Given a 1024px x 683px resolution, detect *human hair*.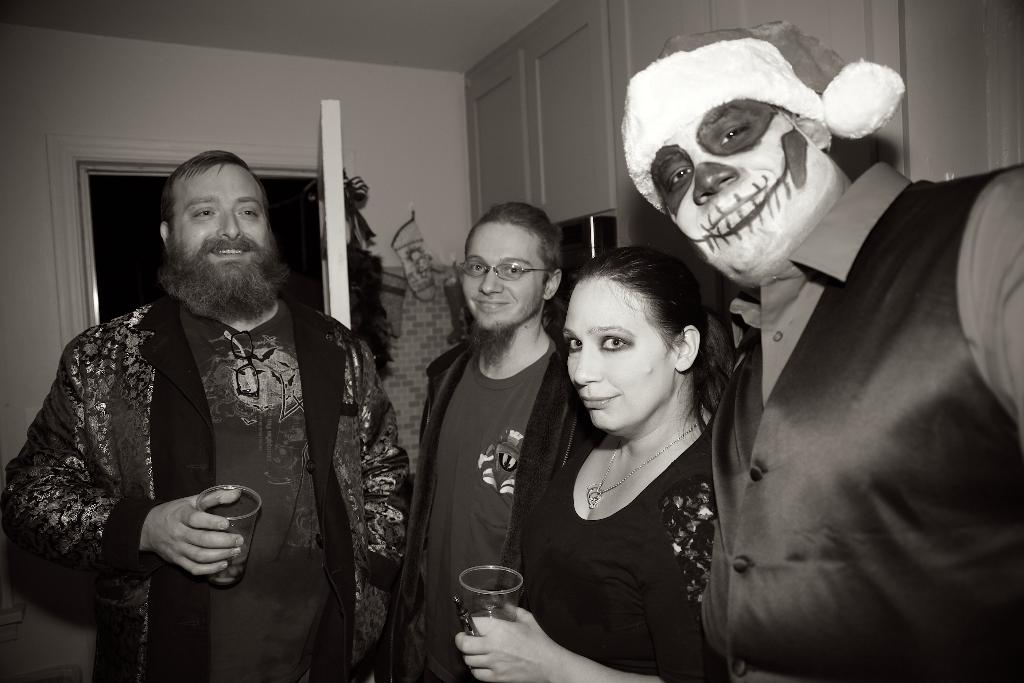
561:235:733:456.
